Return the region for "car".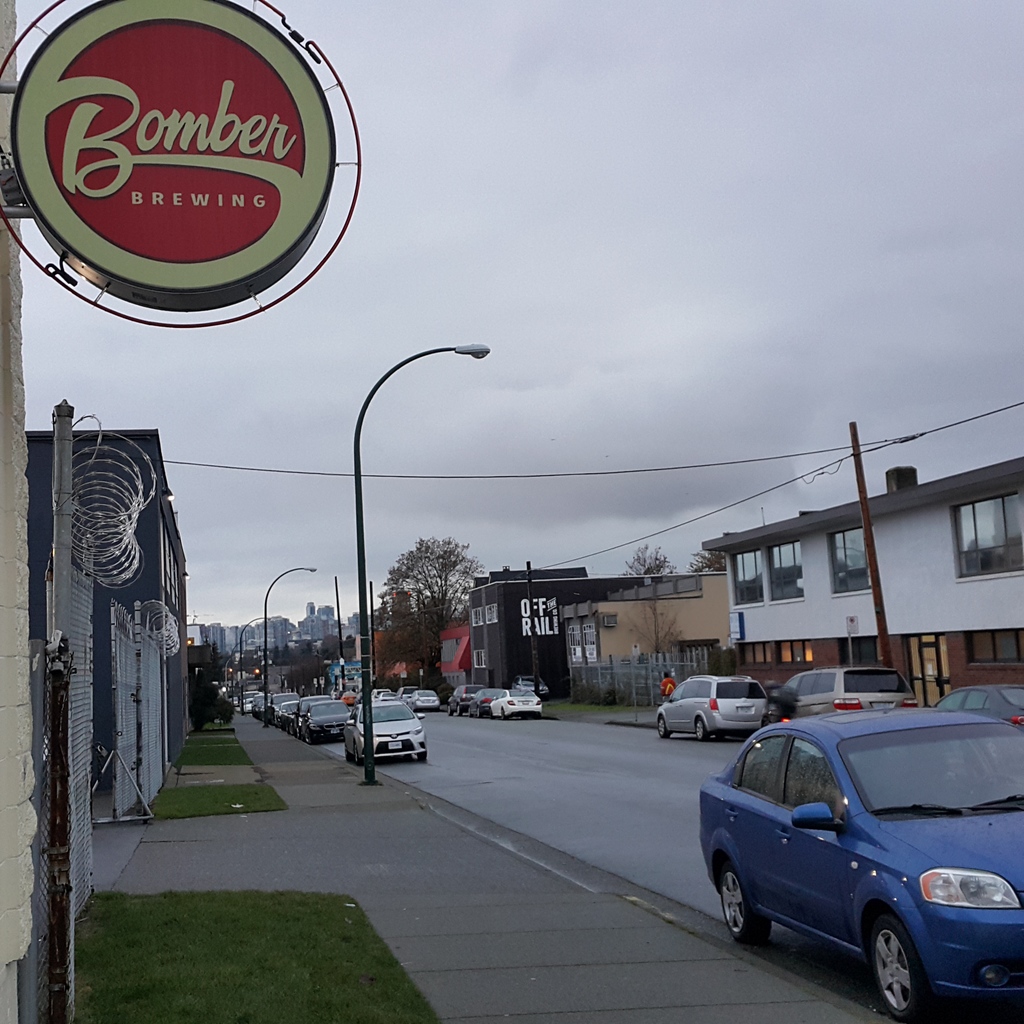
Rect(772, 666, 916, 722).
